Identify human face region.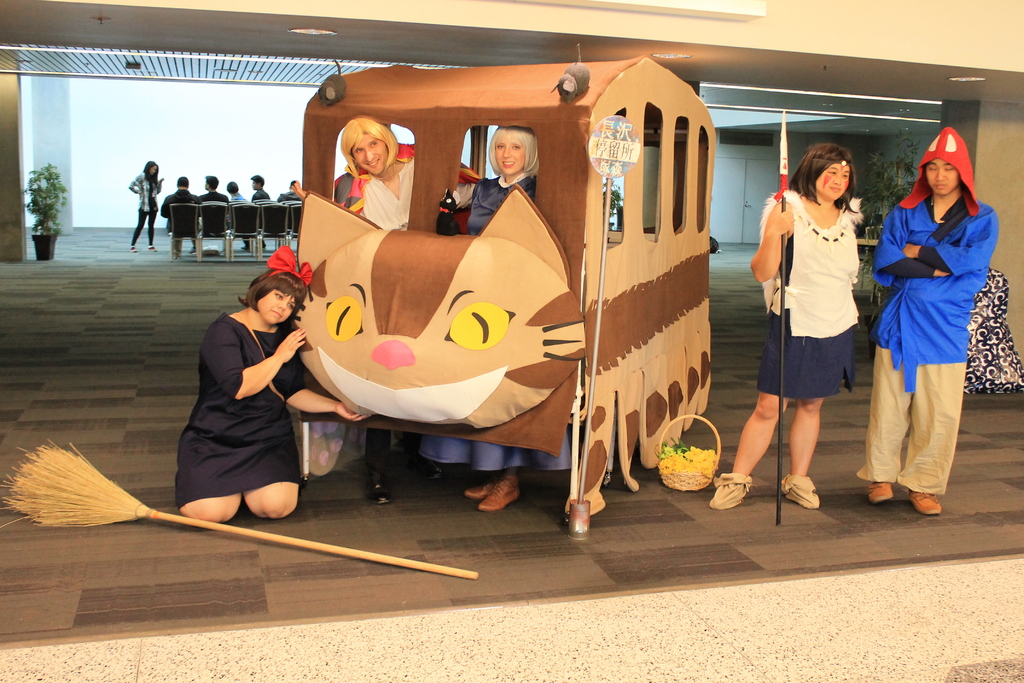
Region: {"left": 349, "top": 134, "right": 388, "bottom": 174}.
